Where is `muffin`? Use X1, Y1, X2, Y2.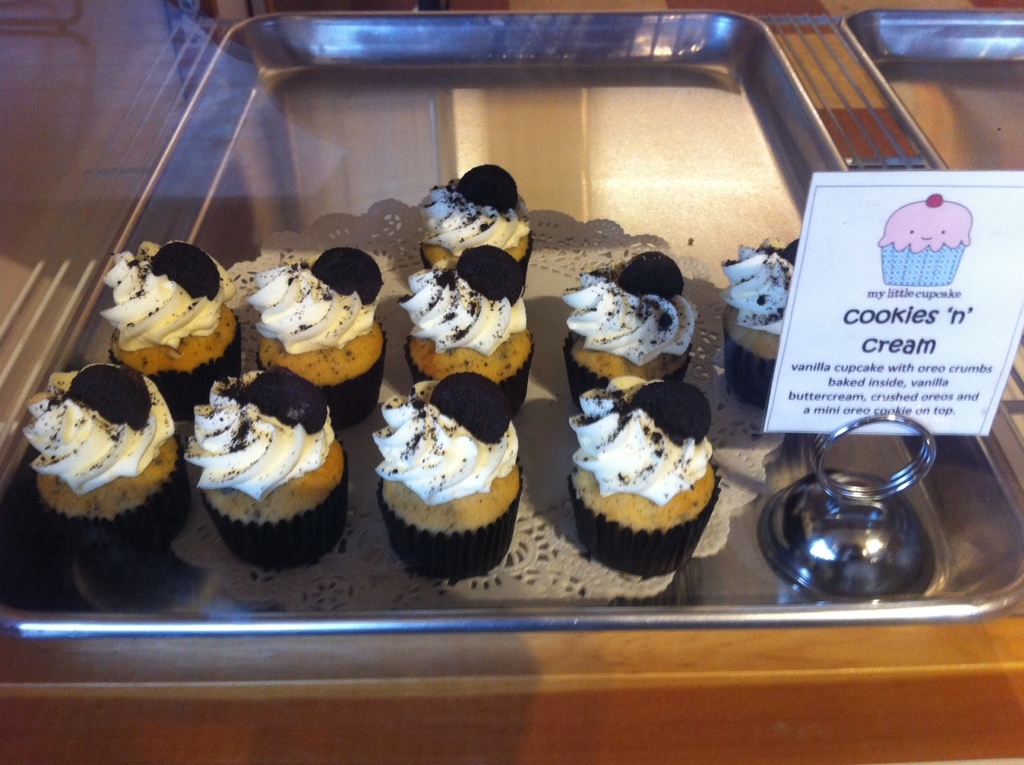
570, 384, 730, 581.
